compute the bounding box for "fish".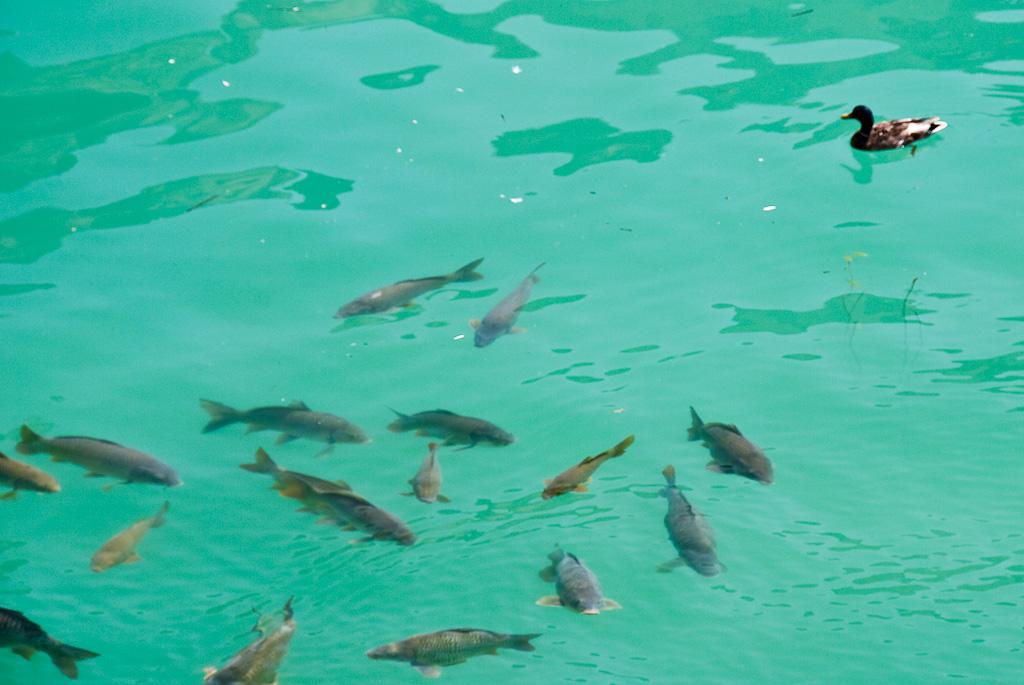
left=402, top=450, right=445, bottom=514.
